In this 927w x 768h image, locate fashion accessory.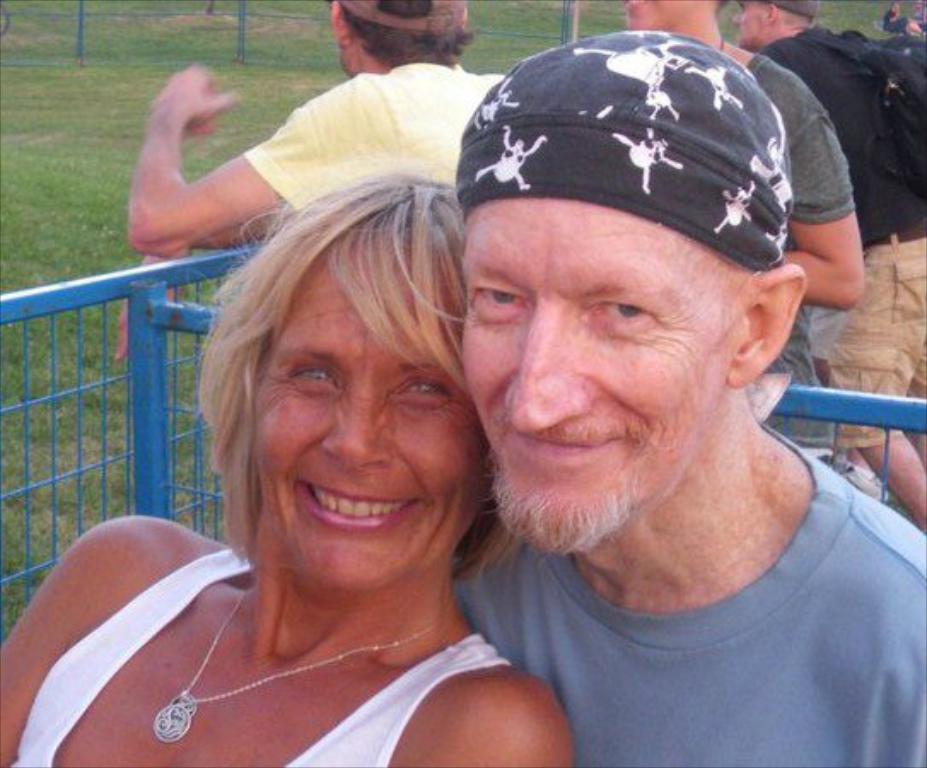
Bounding box: region(149, 585, 452, 746).
